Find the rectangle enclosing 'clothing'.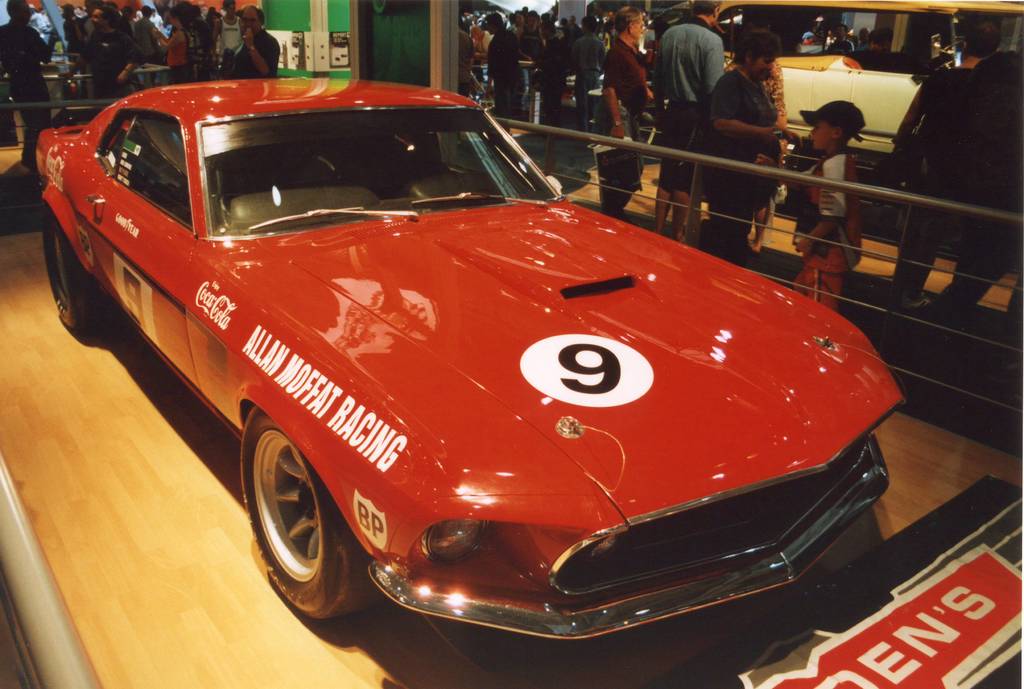
[left=7, top=13, right=57, bottom=150].
